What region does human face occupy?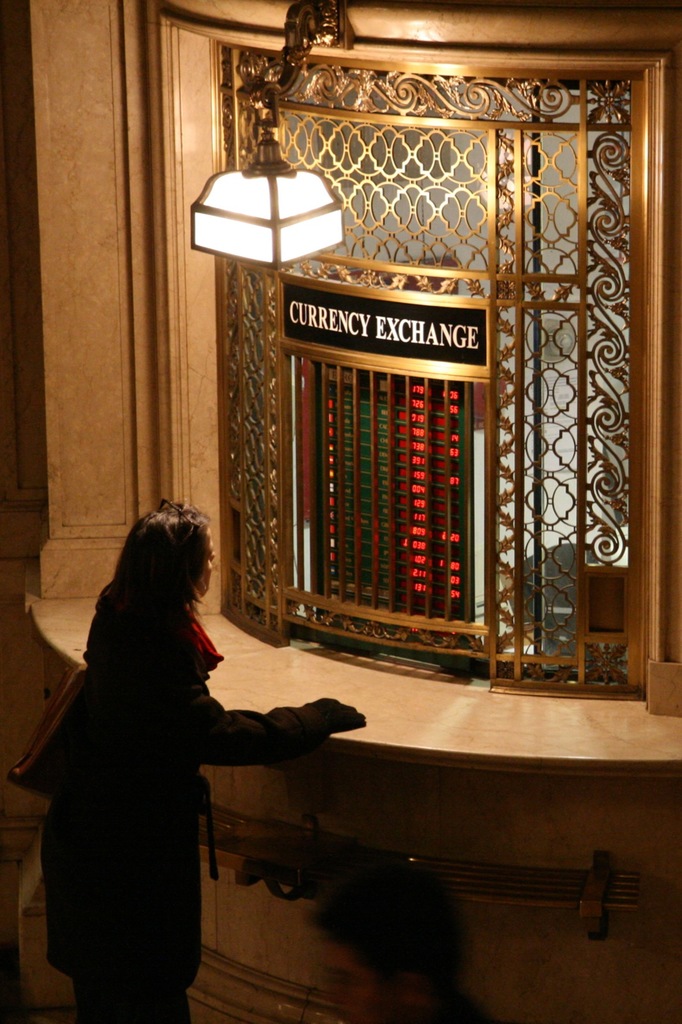
<region>194, 525, 222, 611</region>.
